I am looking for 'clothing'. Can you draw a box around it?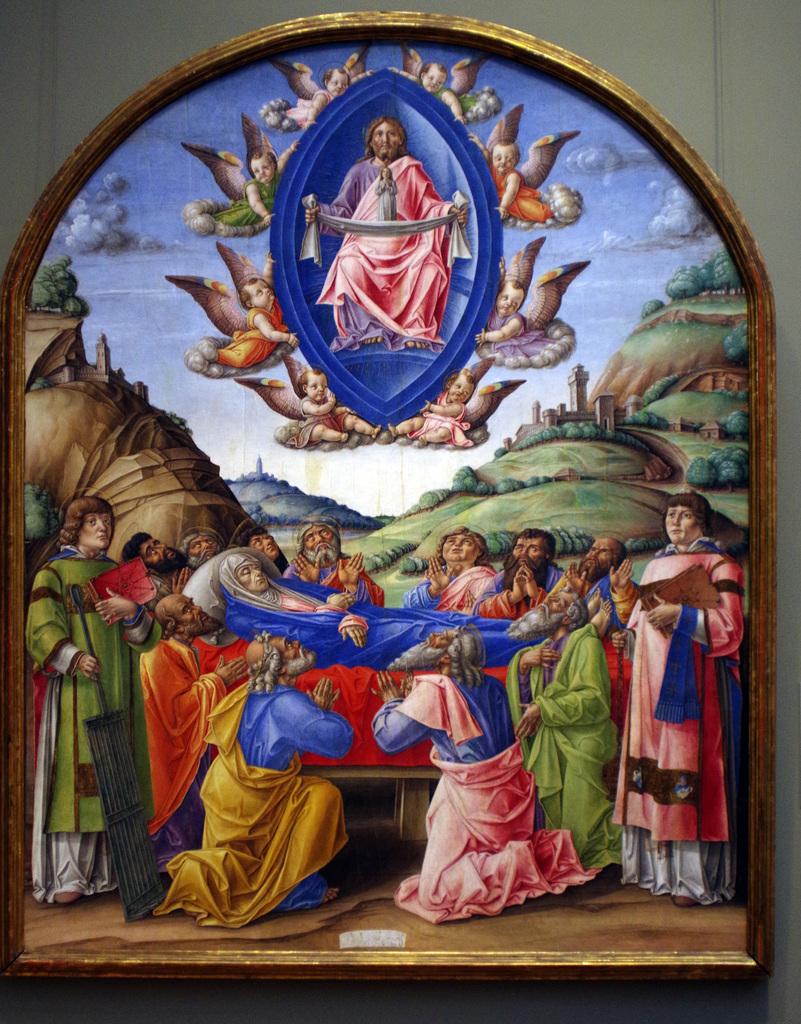
Sure, the bounding box is [373, 177, 398, 221].
